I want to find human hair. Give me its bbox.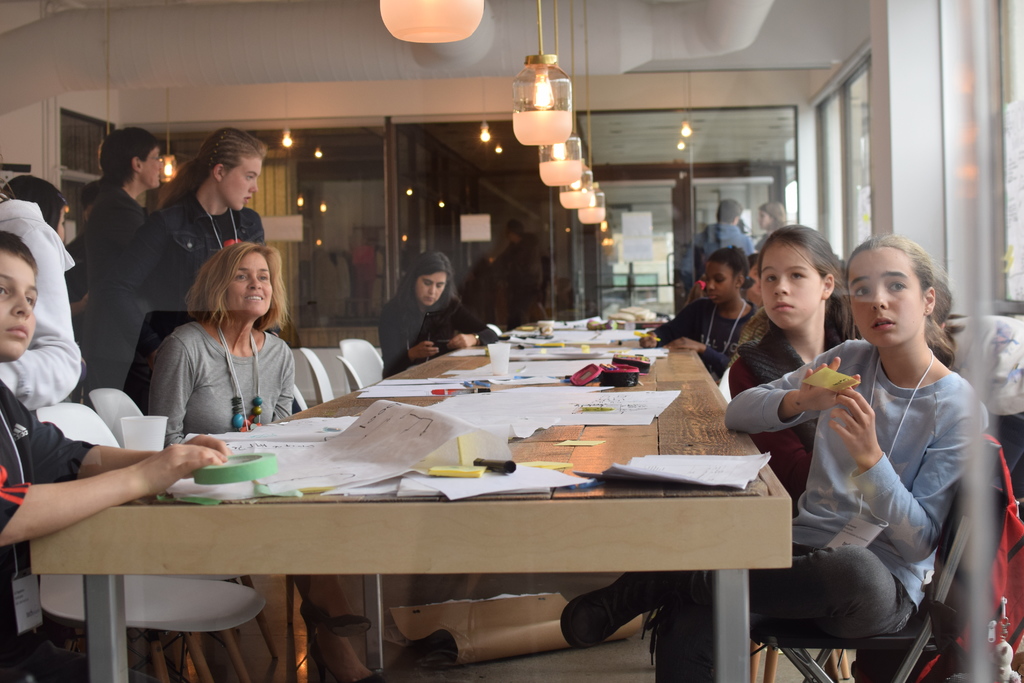
select_region(83, 126, 155, 208).
